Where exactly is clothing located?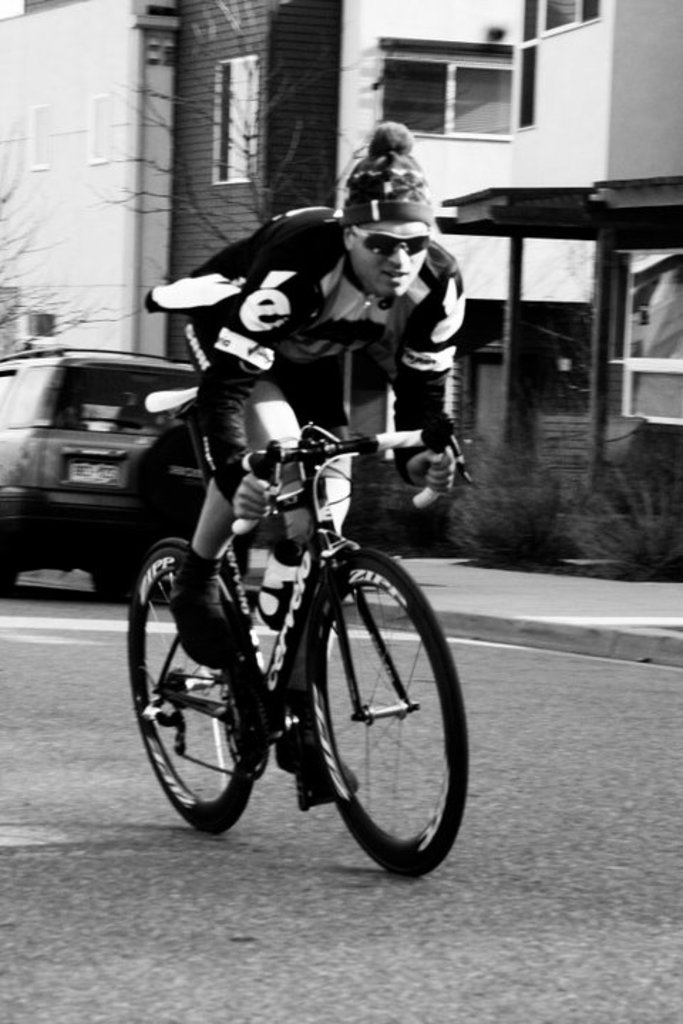
Its bounding box is crop(171, 202, 471, 508).
